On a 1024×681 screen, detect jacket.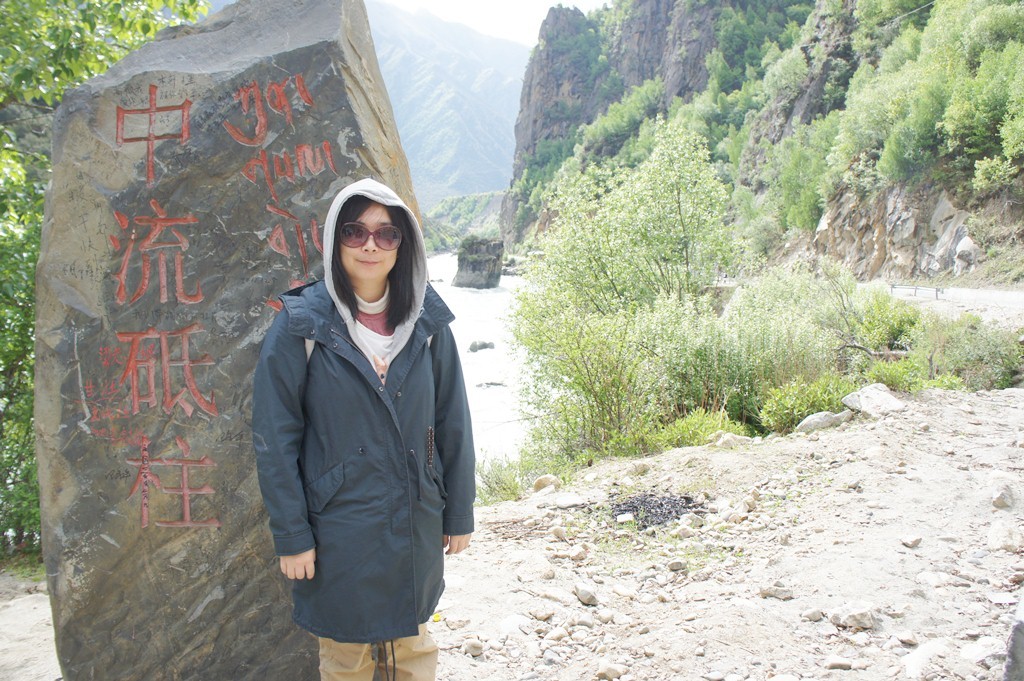
box=[254, 220, 471, 623].
